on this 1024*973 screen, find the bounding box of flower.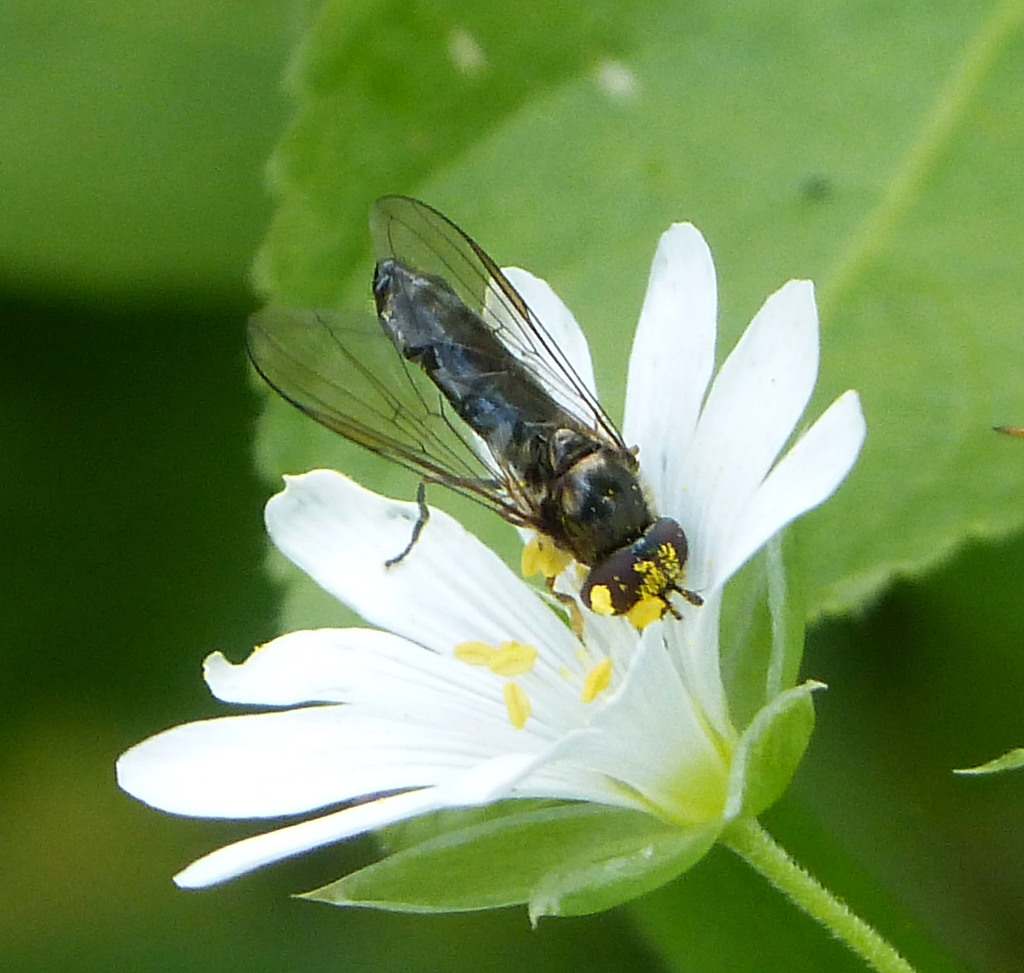
Bounding box: x1=126, y1=222, x2=893, y2=908.
